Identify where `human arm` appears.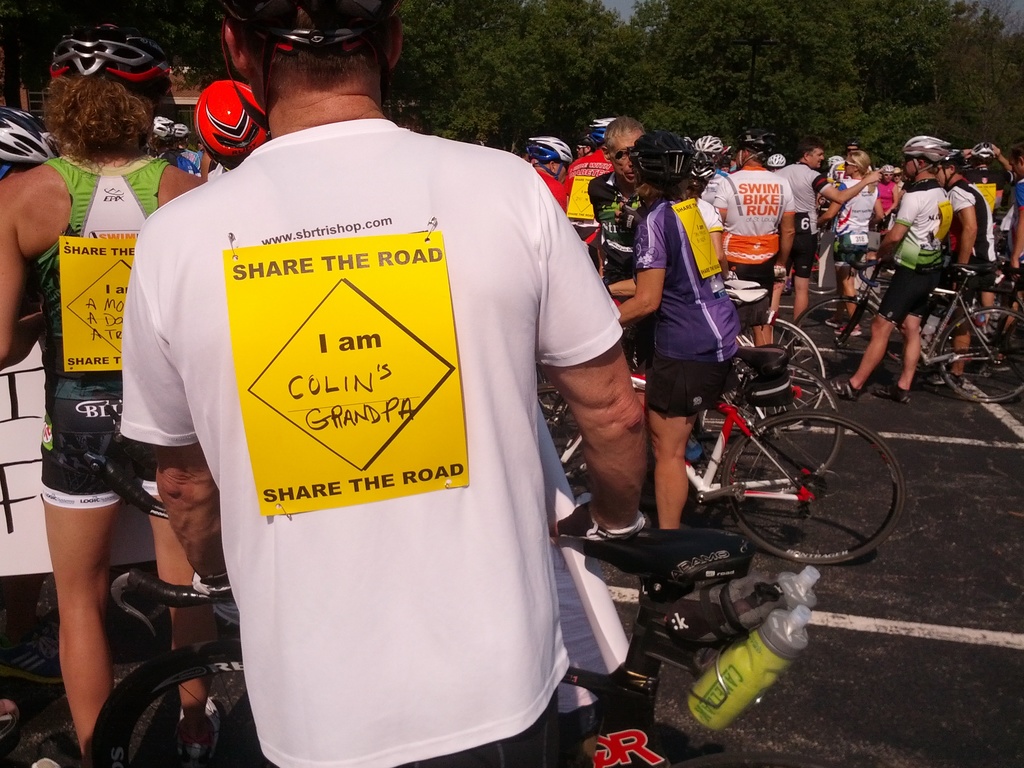
Appears at crop(872, 182, 918, 260).
